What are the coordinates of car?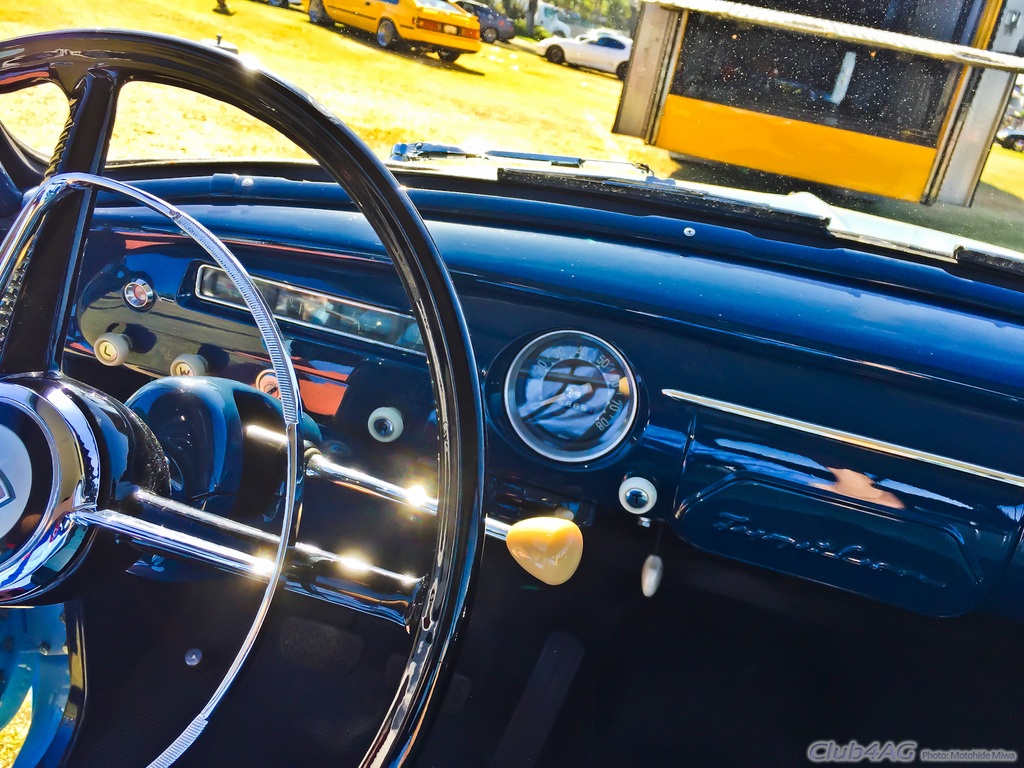
pyautogui.locateOnScreen(8, 61, 970, 744).
